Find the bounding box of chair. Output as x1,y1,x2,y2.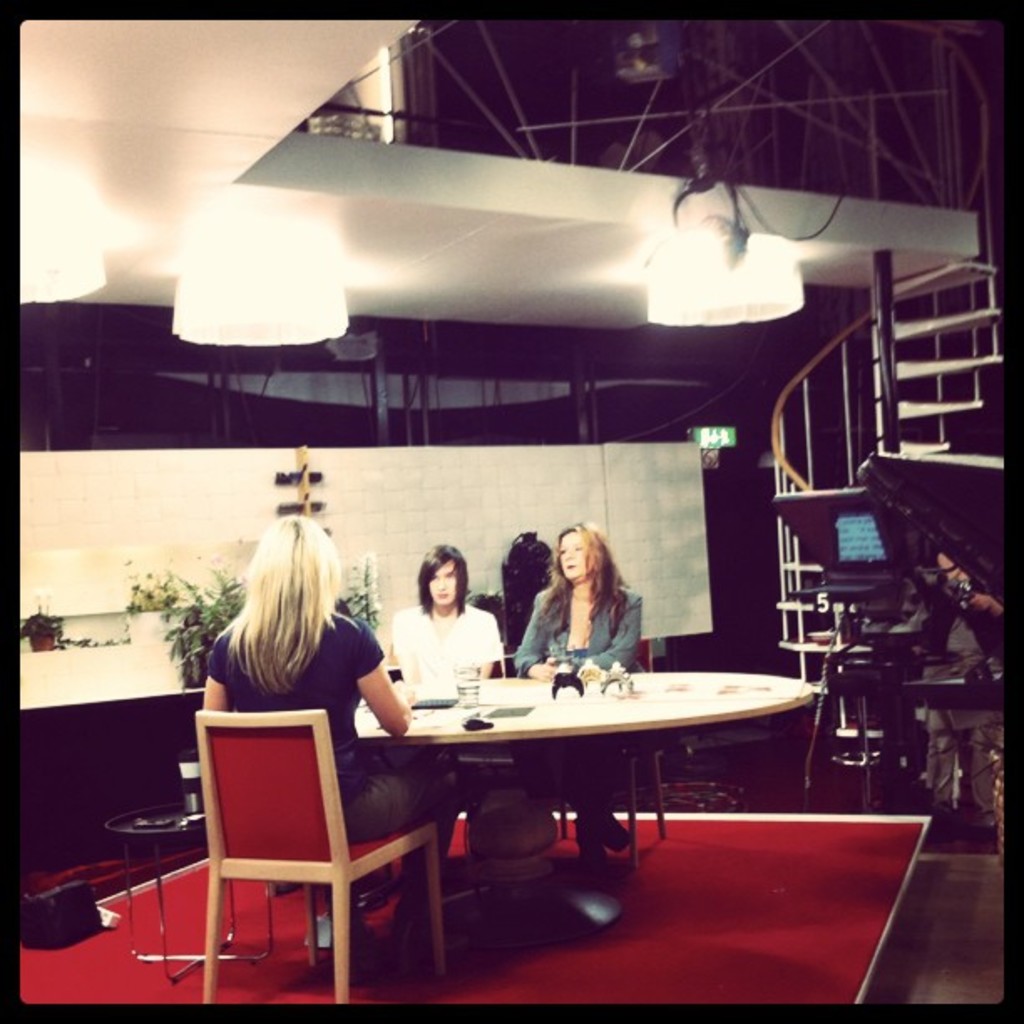
176,698,415,1007.
